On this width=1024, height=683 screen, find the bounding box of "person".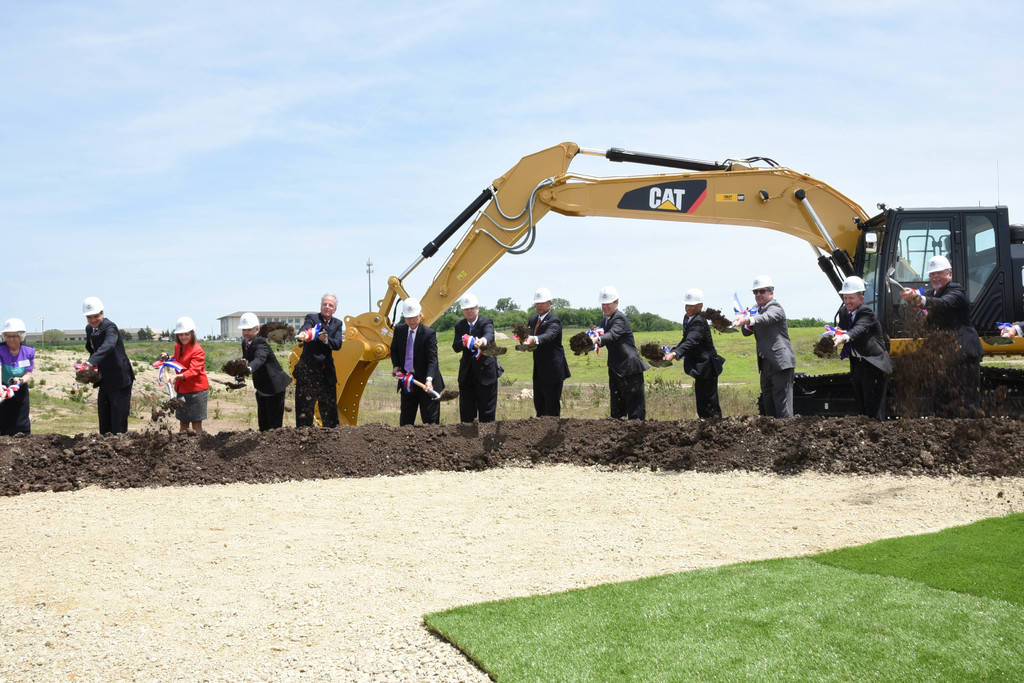
Bounding box: <region>457, 295, 502, 425</region>.
